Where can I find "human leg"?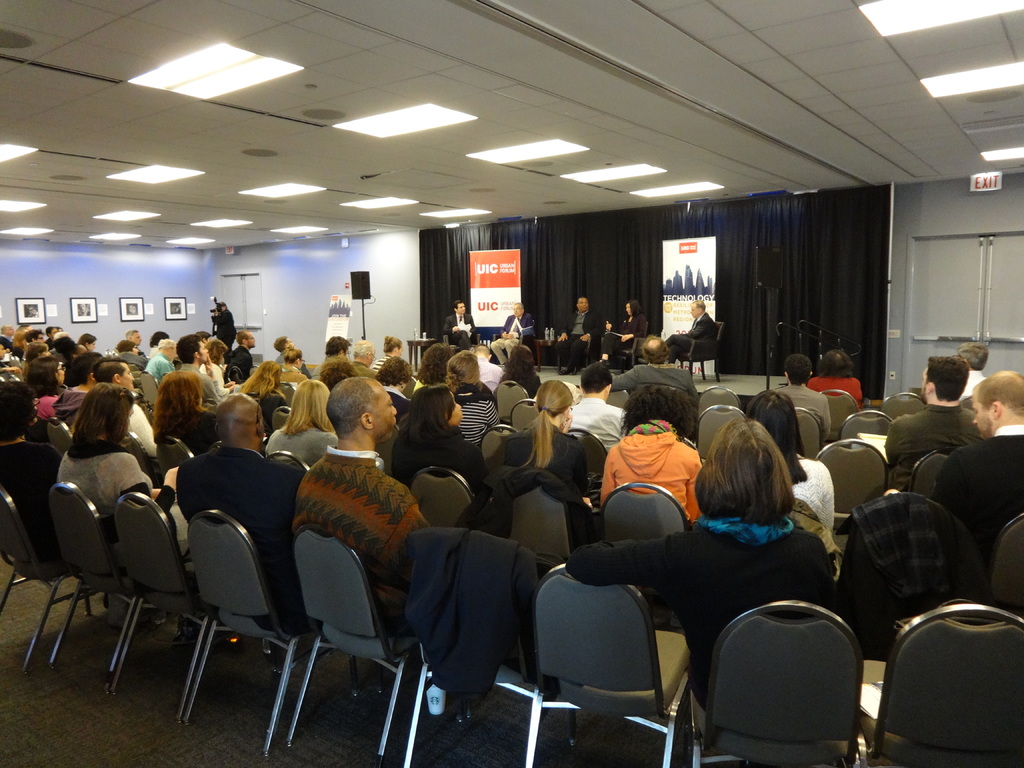
You can find it at [489,336,502,365].
